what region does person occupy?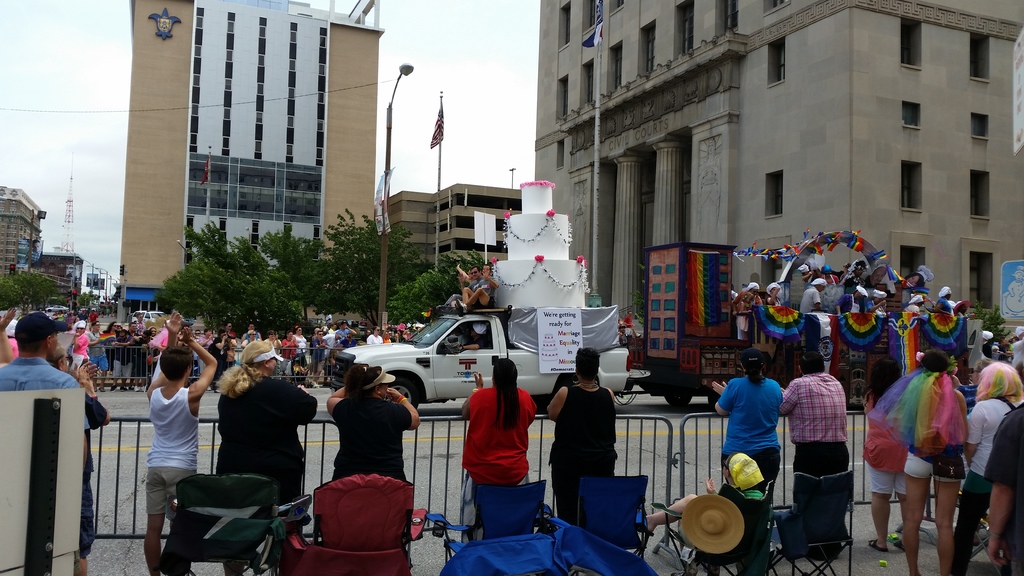
<box>794,339,858,554</box>.
